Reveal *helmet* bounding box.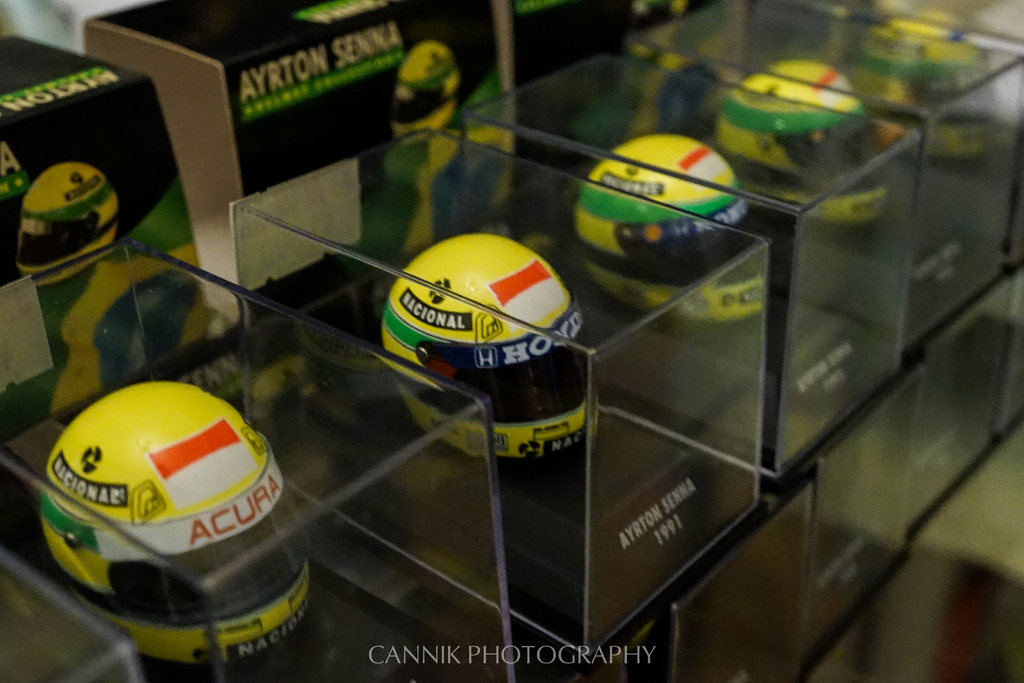
Revealed: <region>712, 60, 893, 227</region>.
